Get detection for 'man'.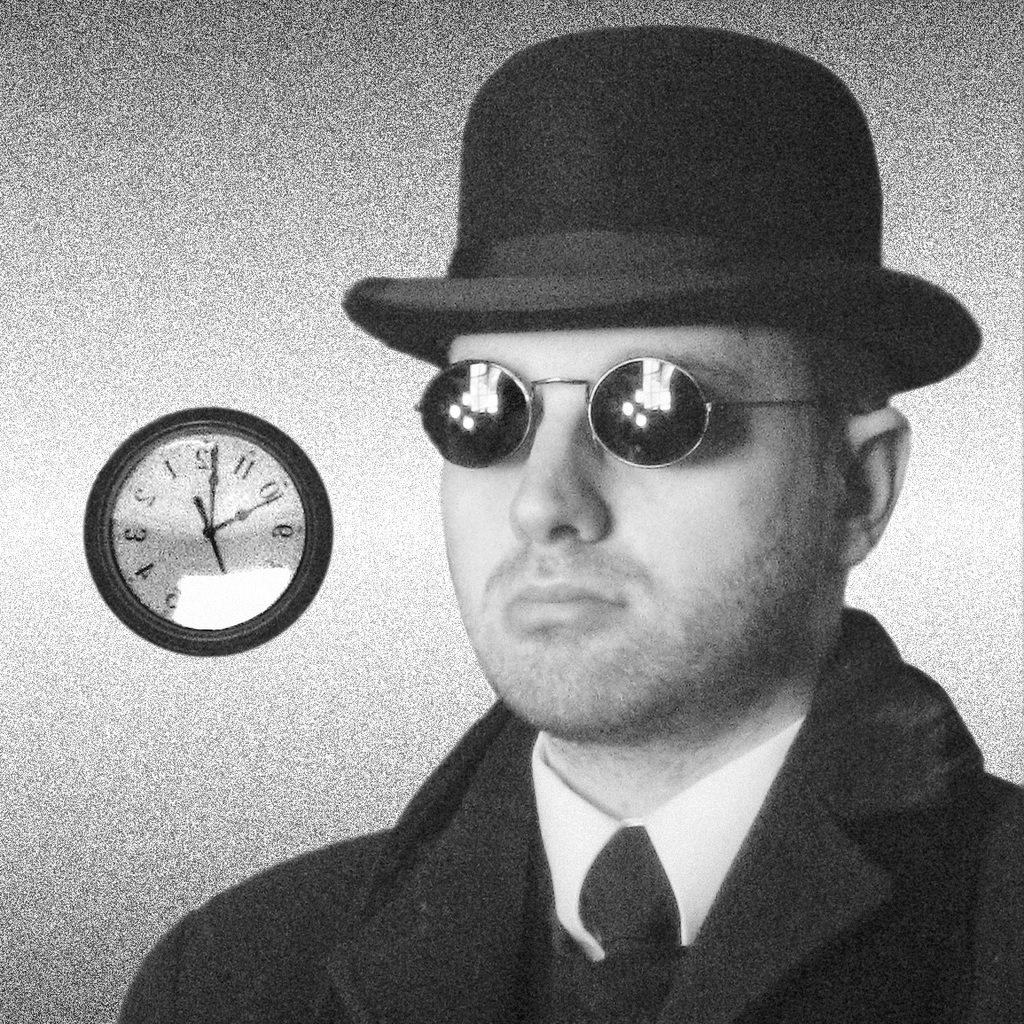
Detection: detection(156, 35, 1023, 1023).
